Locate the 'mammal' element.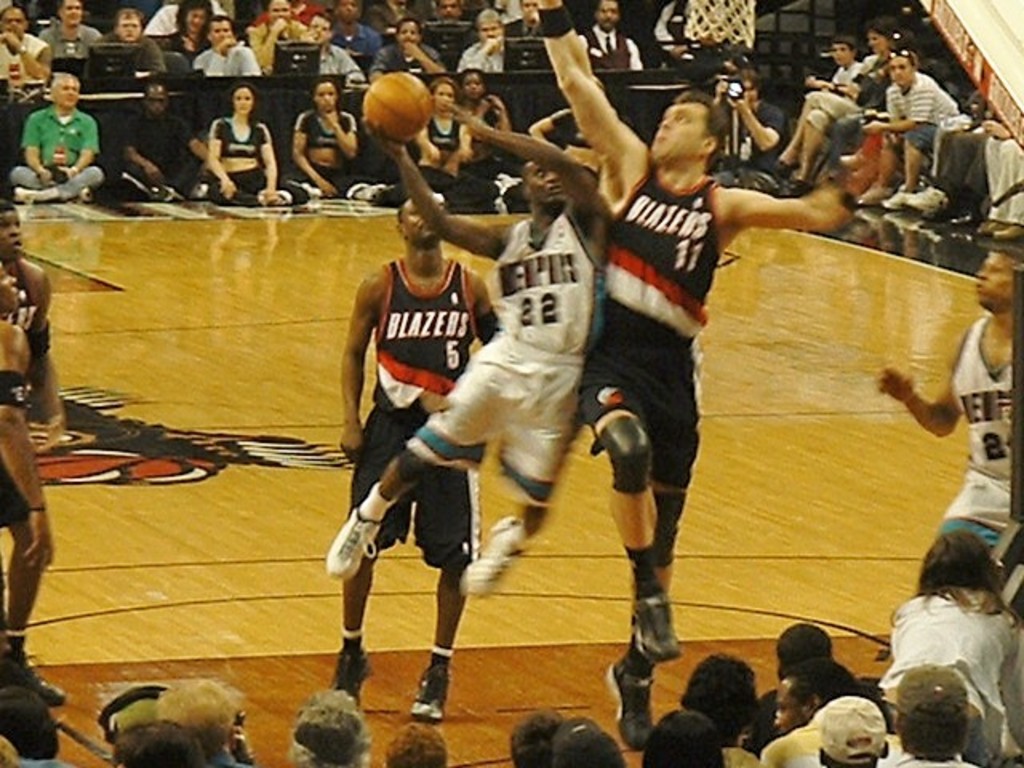
Element bbox: (left=379, top=718, right=448, bottom=766).
